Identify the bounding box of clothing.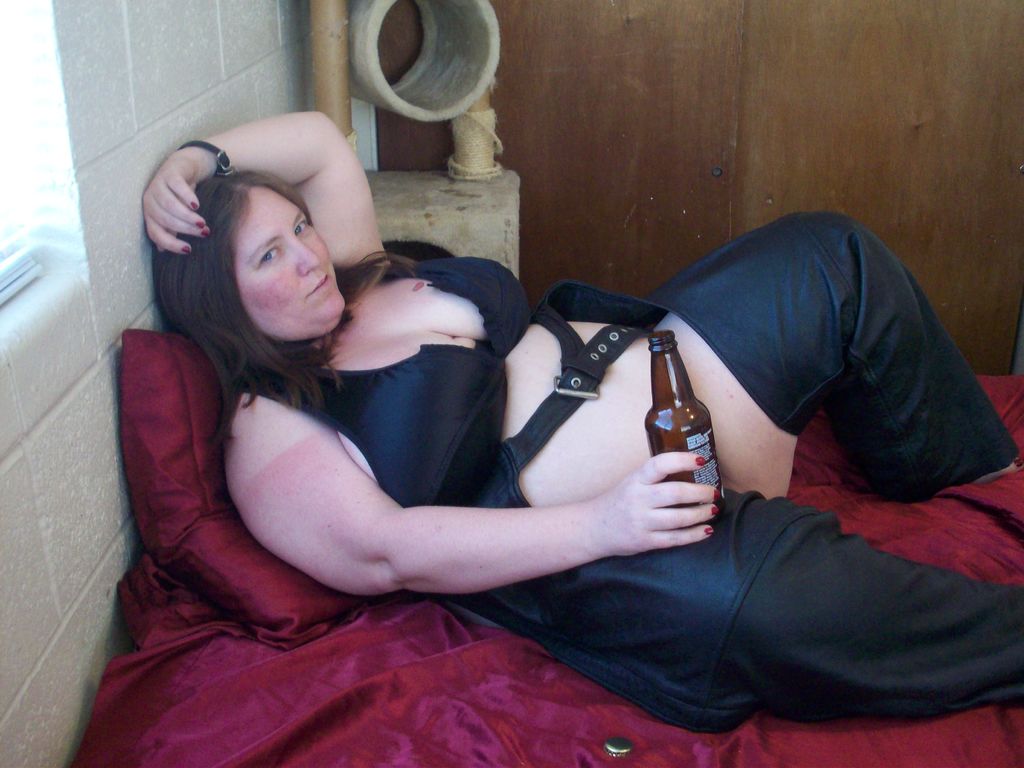
detection(122, 187, 906, 723).
